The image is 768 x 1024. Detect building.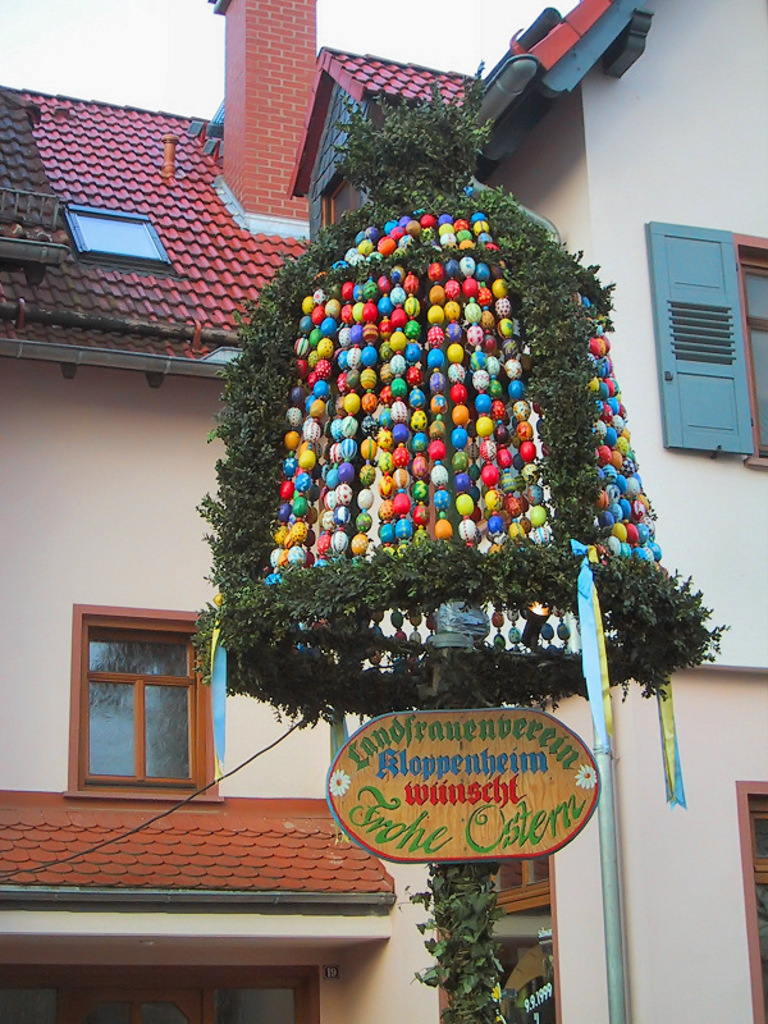
Detection: (left=0, top=0, right=767, bottom=1023).
